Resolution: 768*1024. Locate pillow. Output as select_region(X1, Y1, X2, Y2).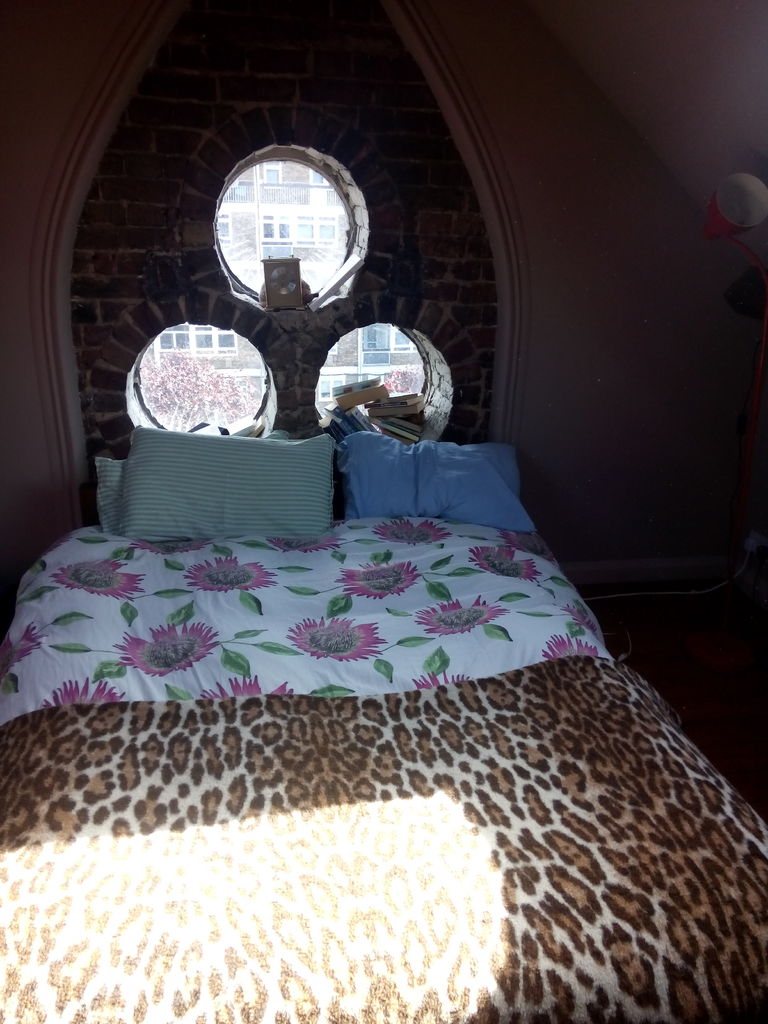
select_region(119, 433, 330, 543).
